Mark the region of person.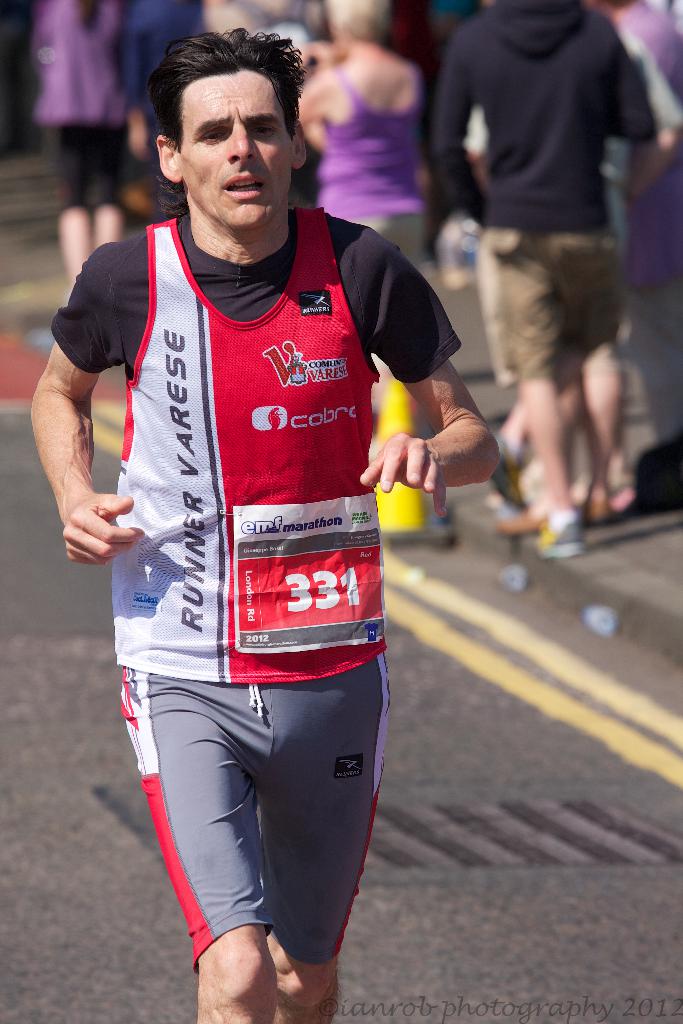
Region: [left=33, top=19, right=497, bottom=1023].
